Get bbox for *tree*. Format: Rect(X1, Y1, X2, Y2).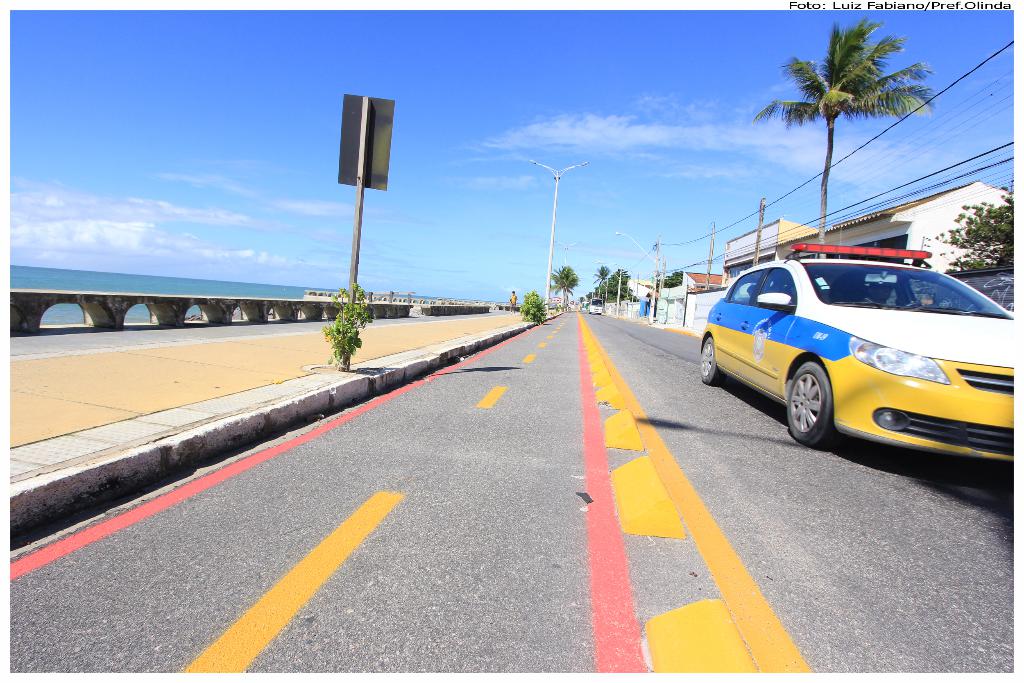
Rect(593, 266, 635, 299).
